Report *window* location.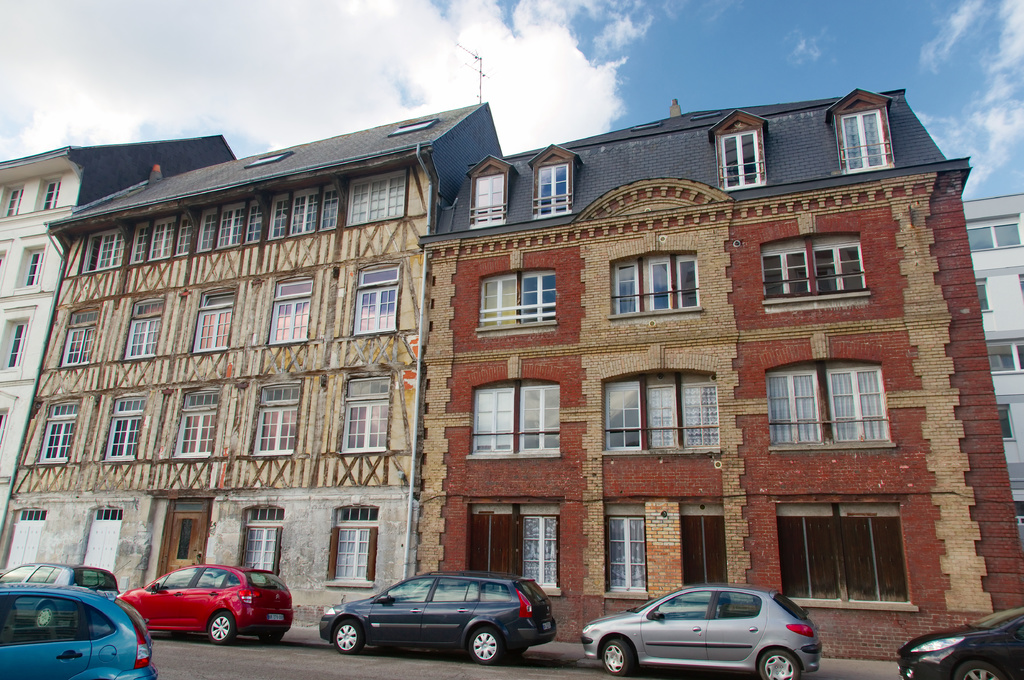
Report: 189, 286, 237, 351.
